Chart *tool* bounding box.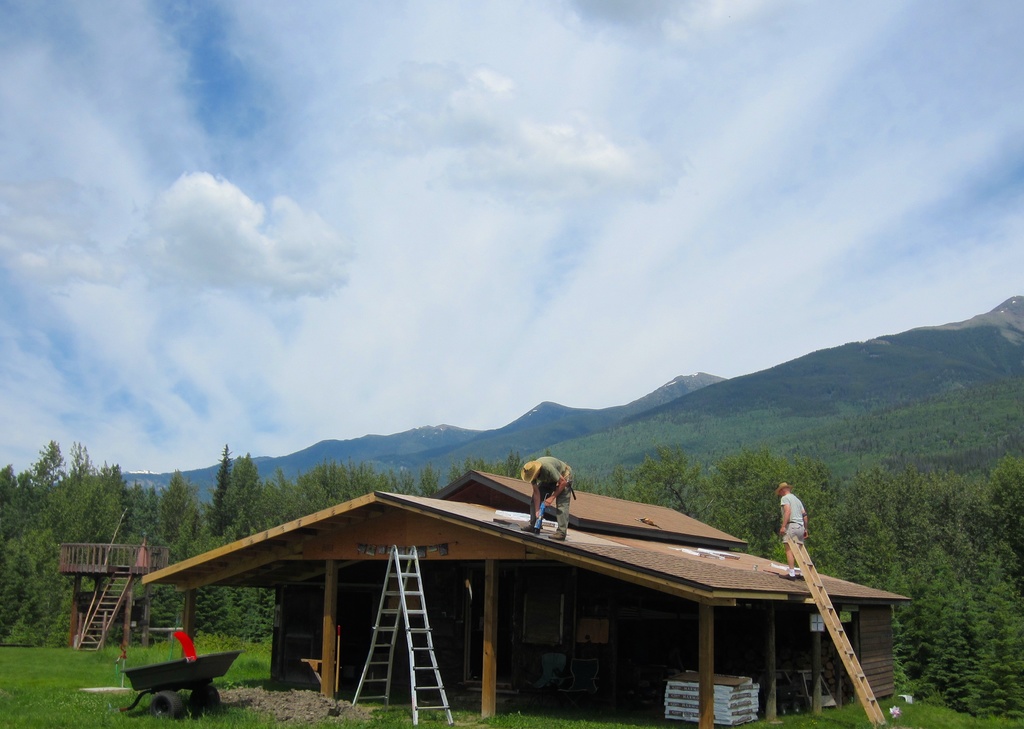
Charted: l=532, t=503, r=547, b=536.
